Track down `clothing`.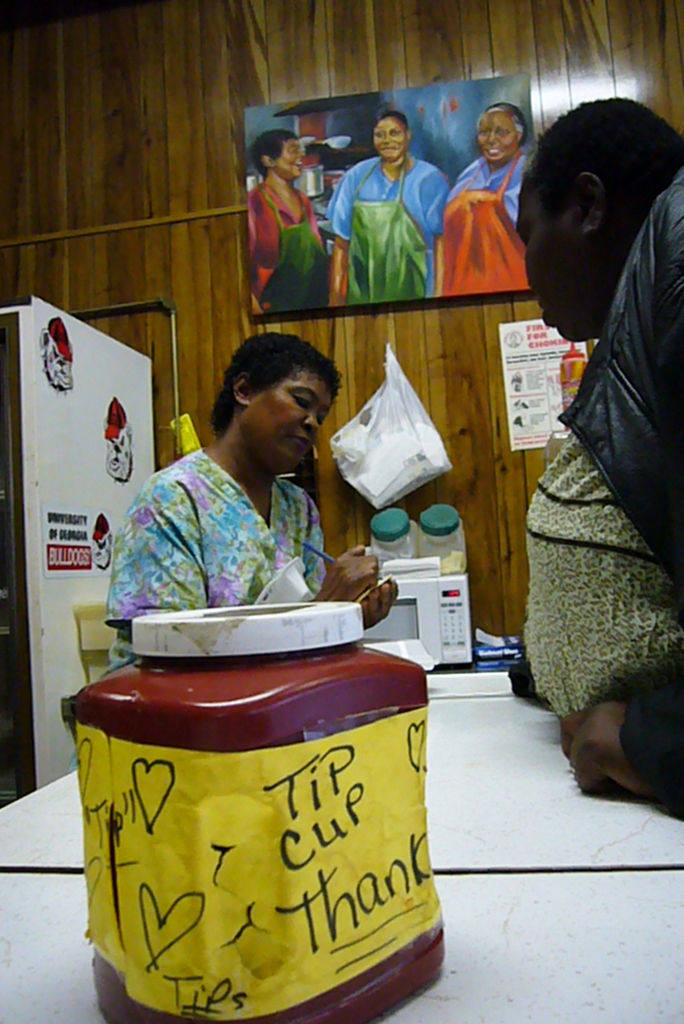
Tracked to region(108, 447, 321, 678).
